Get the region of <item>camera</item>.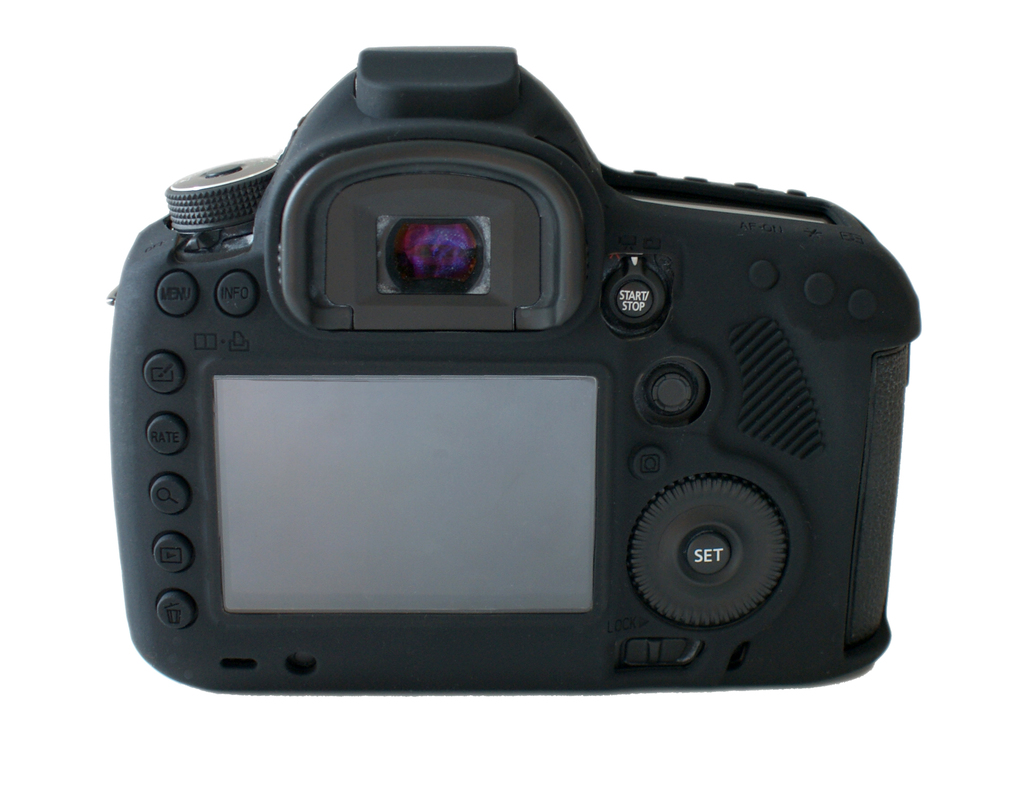
86, 58, 929, 705.
